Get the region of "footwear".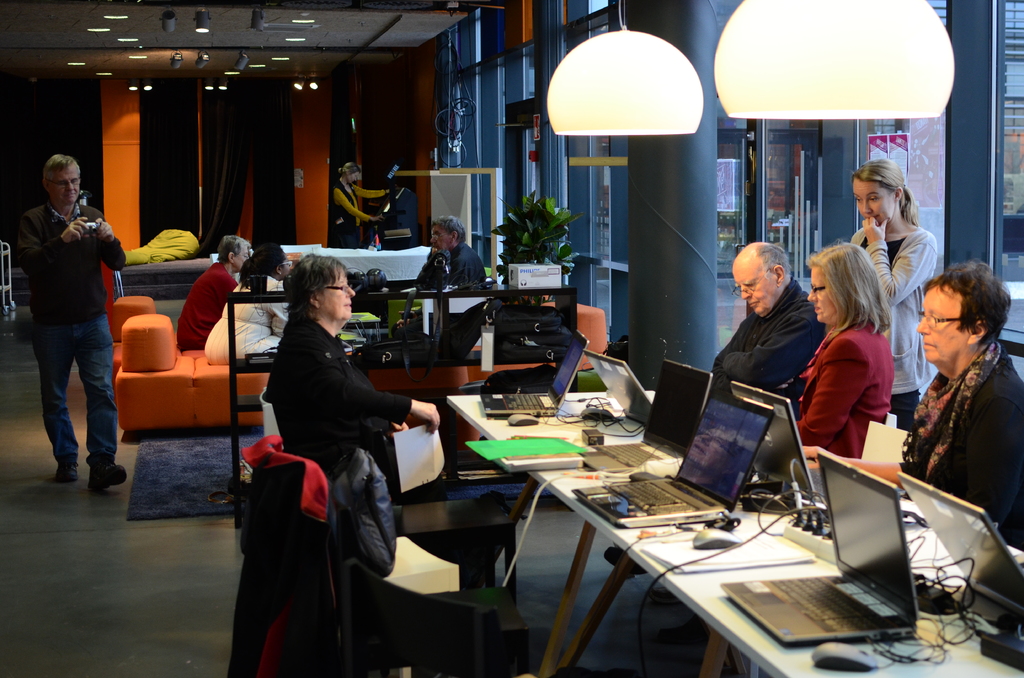
BBox(87, 456, 125, 495).
